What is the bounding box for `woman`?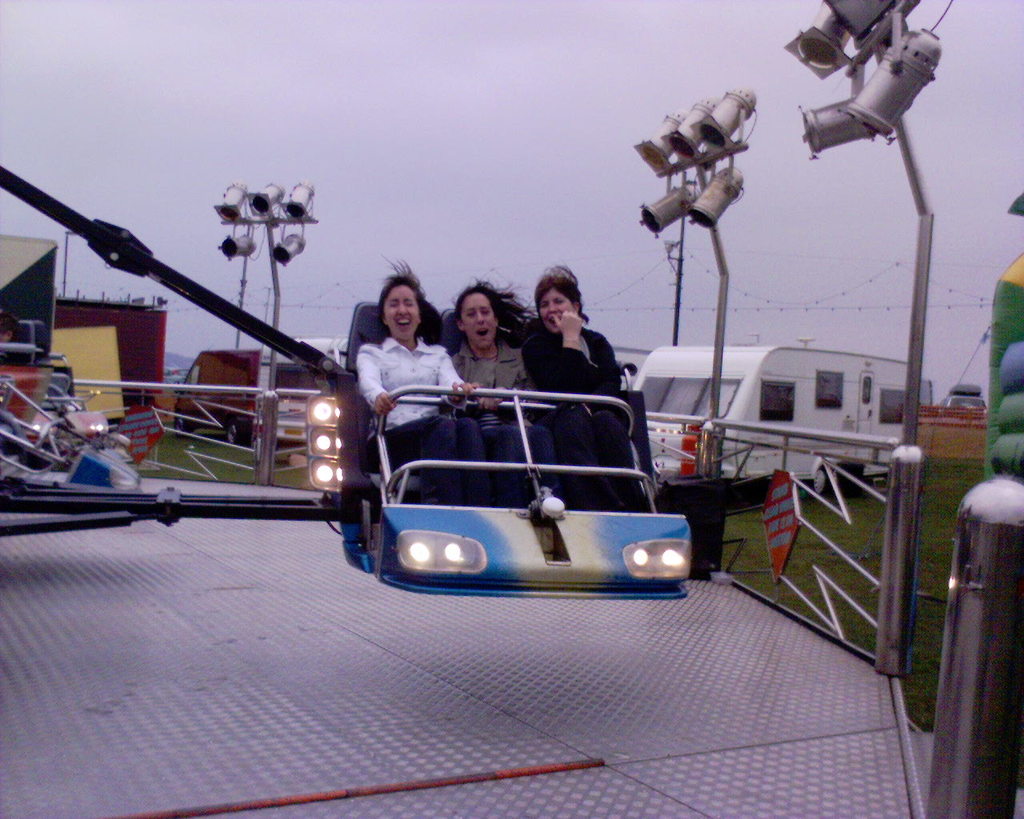
box(514, 260, 654, 514).
